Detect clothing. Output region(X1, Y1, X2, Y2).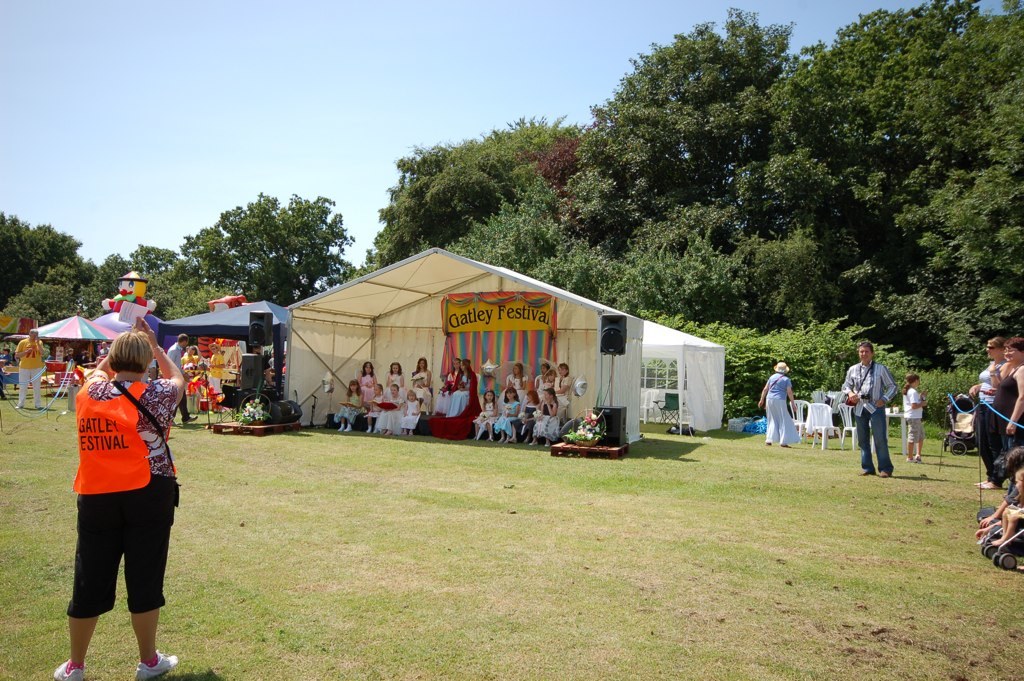
region(73, 378, 182, 620).
